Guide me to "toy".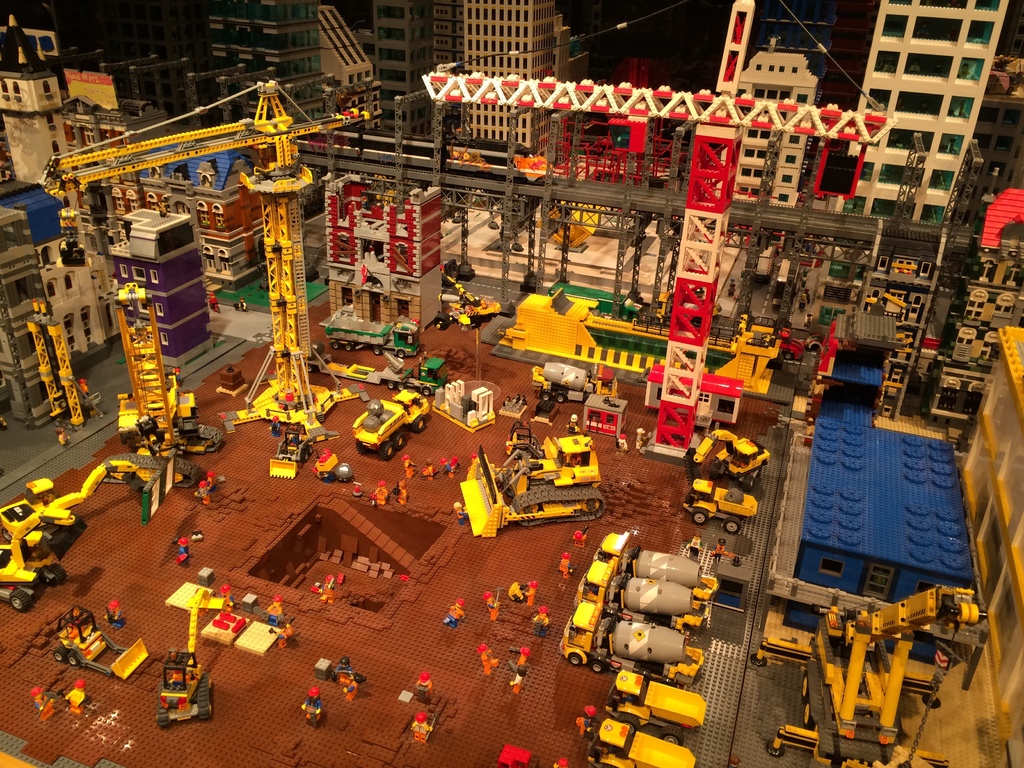
Guidance: [266, 621, 296, 648].
